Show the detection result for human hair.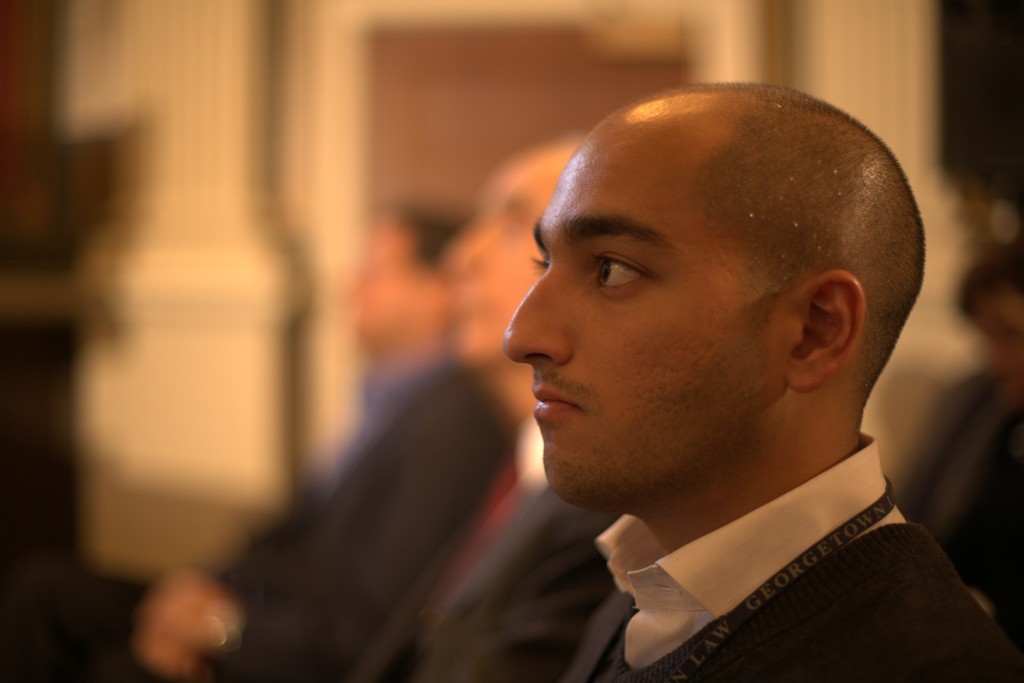
detection(387, 205, 466, 266).
